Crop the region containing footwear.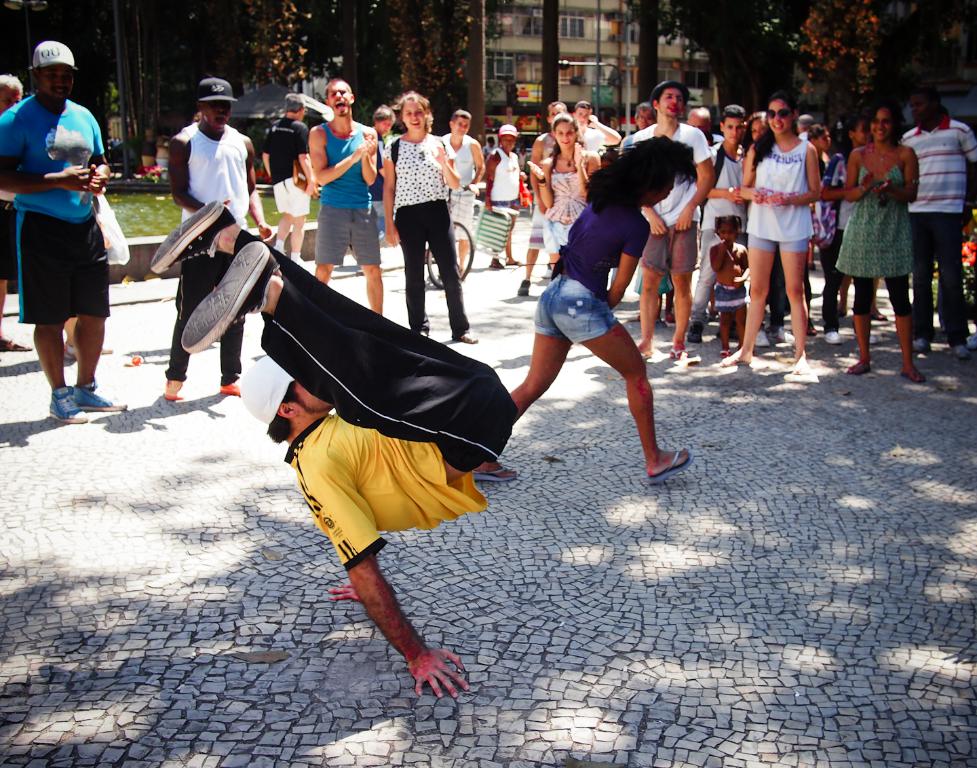
Crop region: (63, 339, 75, 362).
